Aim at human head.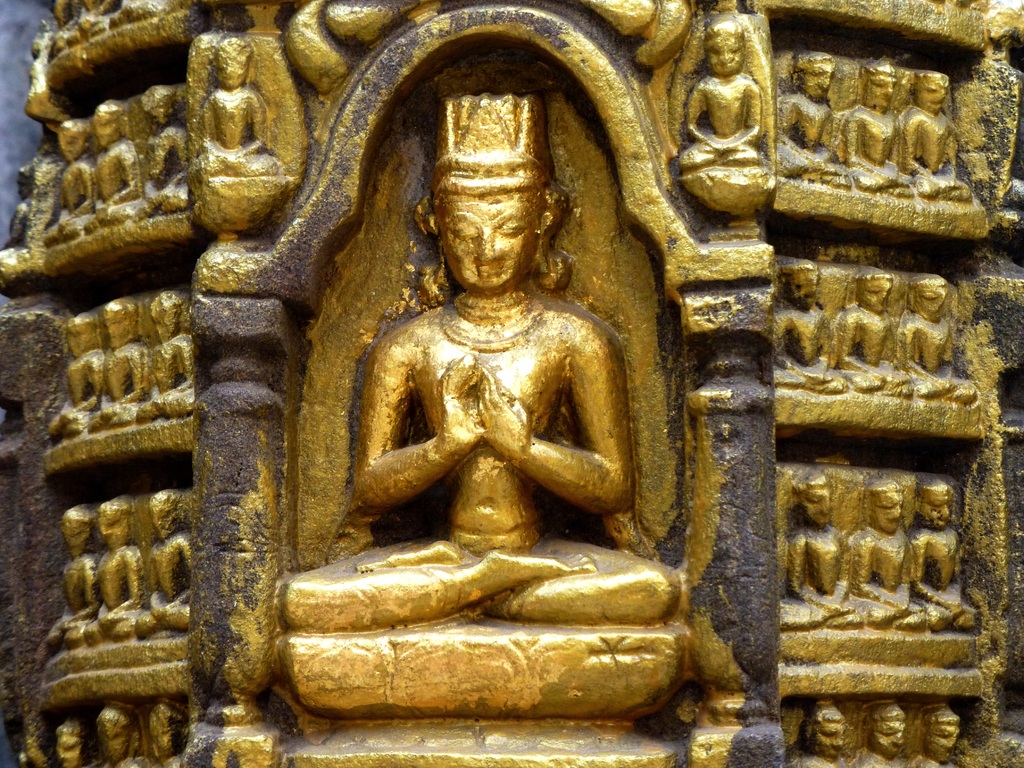
Aimed at <region>910, 278, 948, 323</region>.
